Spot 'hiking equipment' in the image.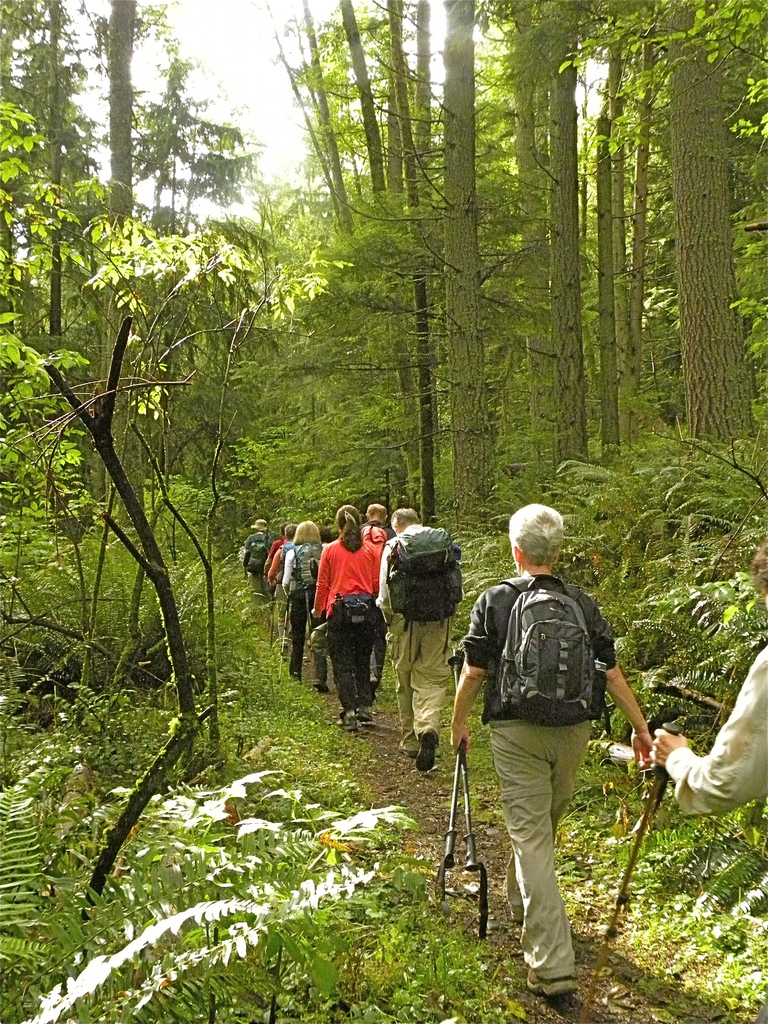
'hiking equipment' found at {"x1": 492, "y1": 579, "x2": 604, "y2": 725}.
